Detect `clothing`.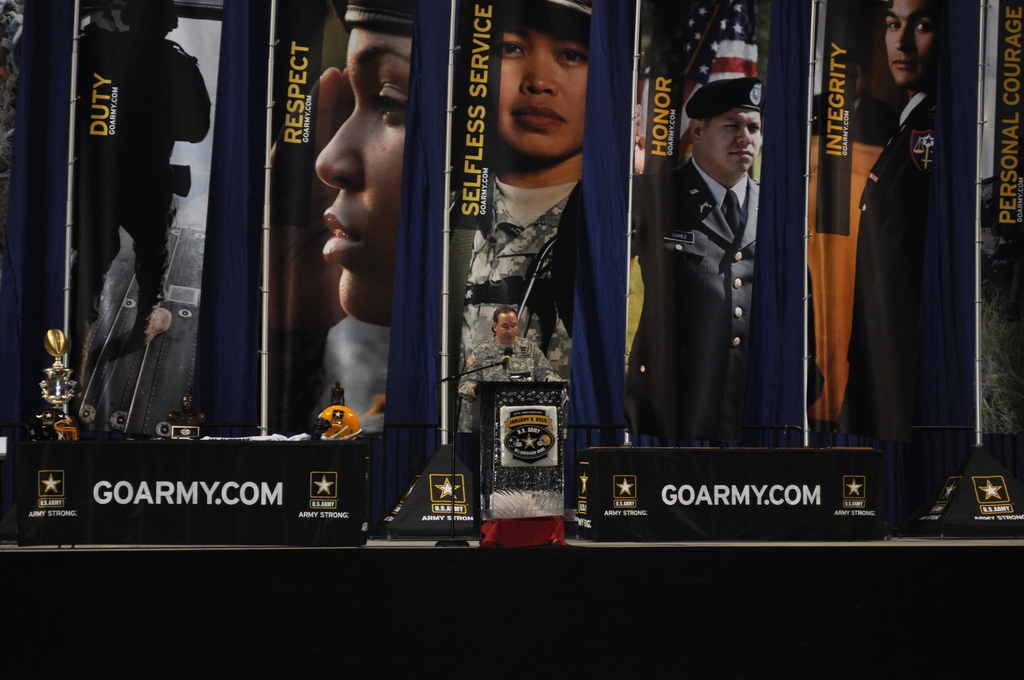
Detected at box=[868, 29, 971, 455].
